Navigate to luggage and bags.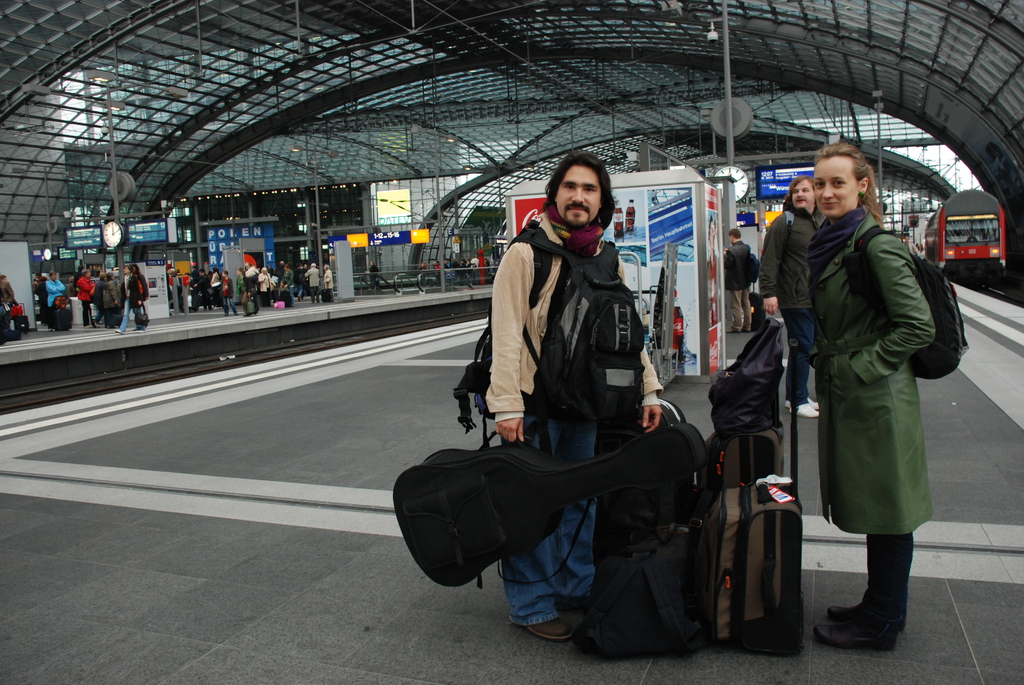
Navigation target: detection(47, 295, 73, 331).
